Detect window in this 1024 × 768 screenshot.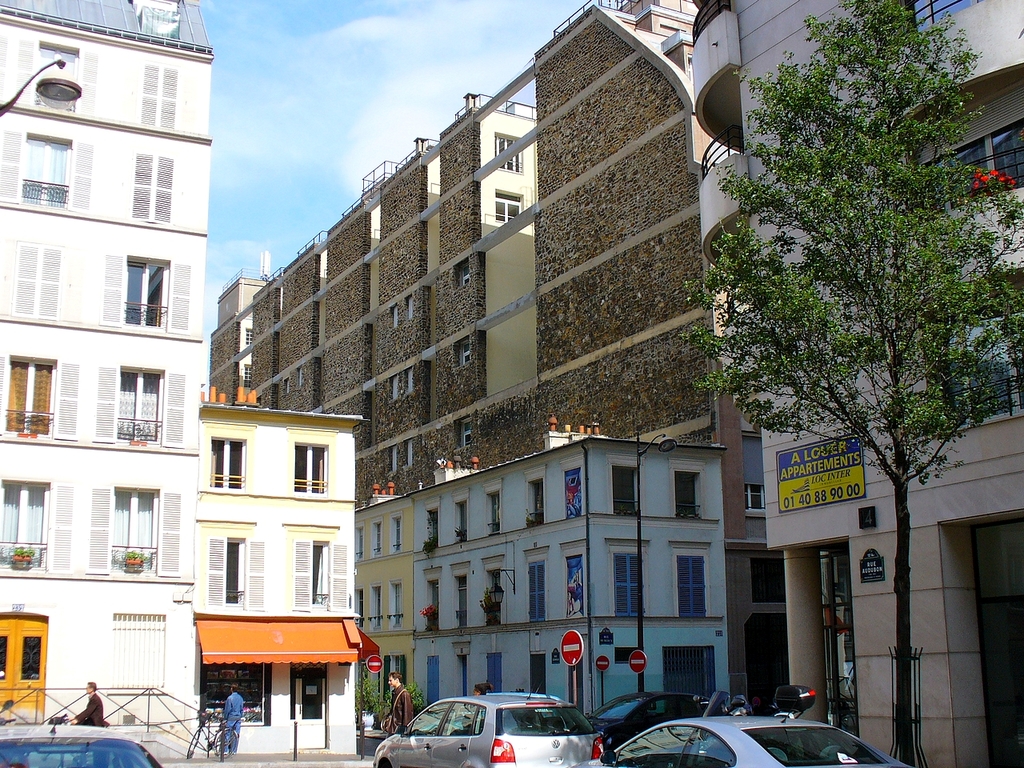
Detection: x1=494, y1=187, x2=525, y2=222.
